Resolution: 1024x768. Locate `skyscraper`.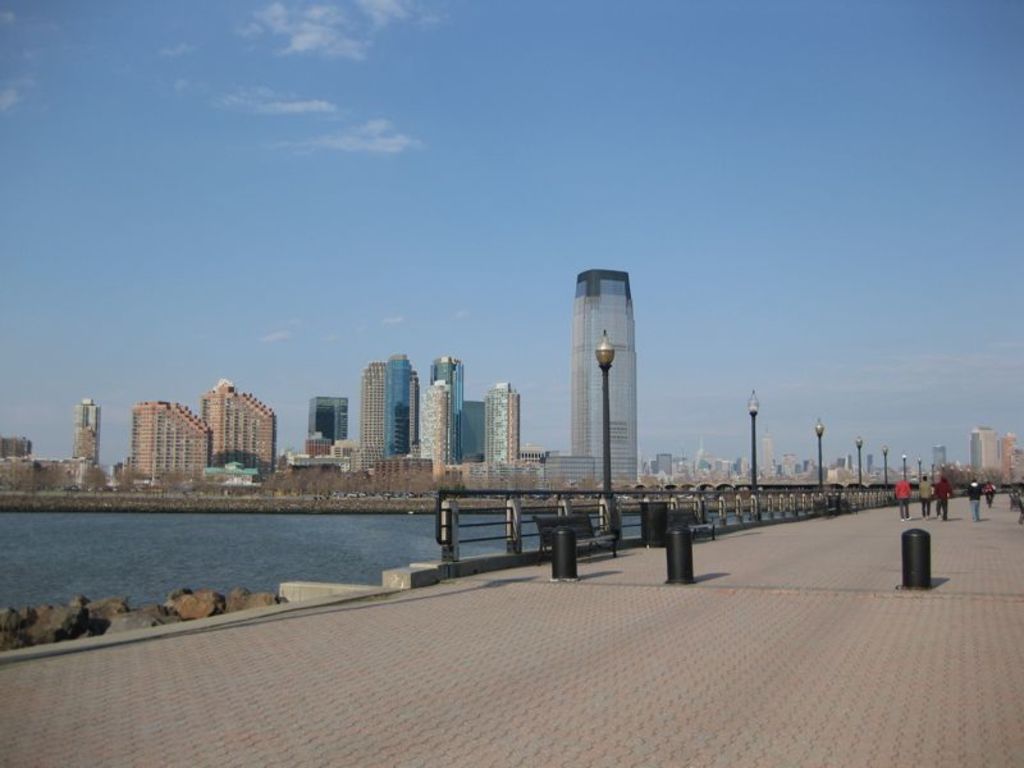
(556,259,660,515).
